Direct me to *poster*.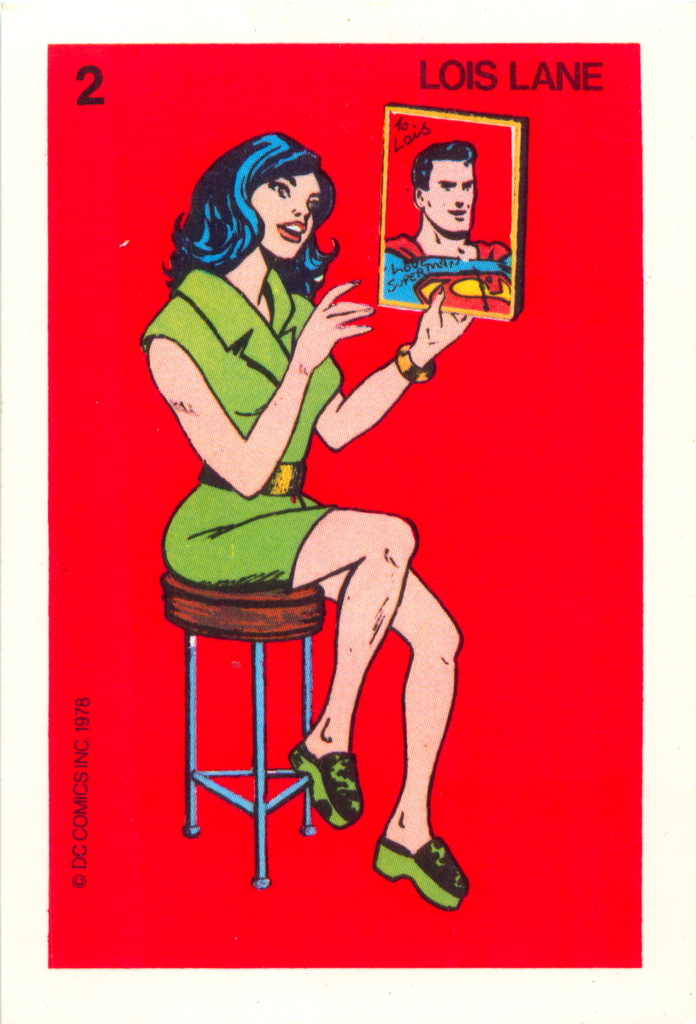
Direction: box=[0, 0, 695, 1023].
